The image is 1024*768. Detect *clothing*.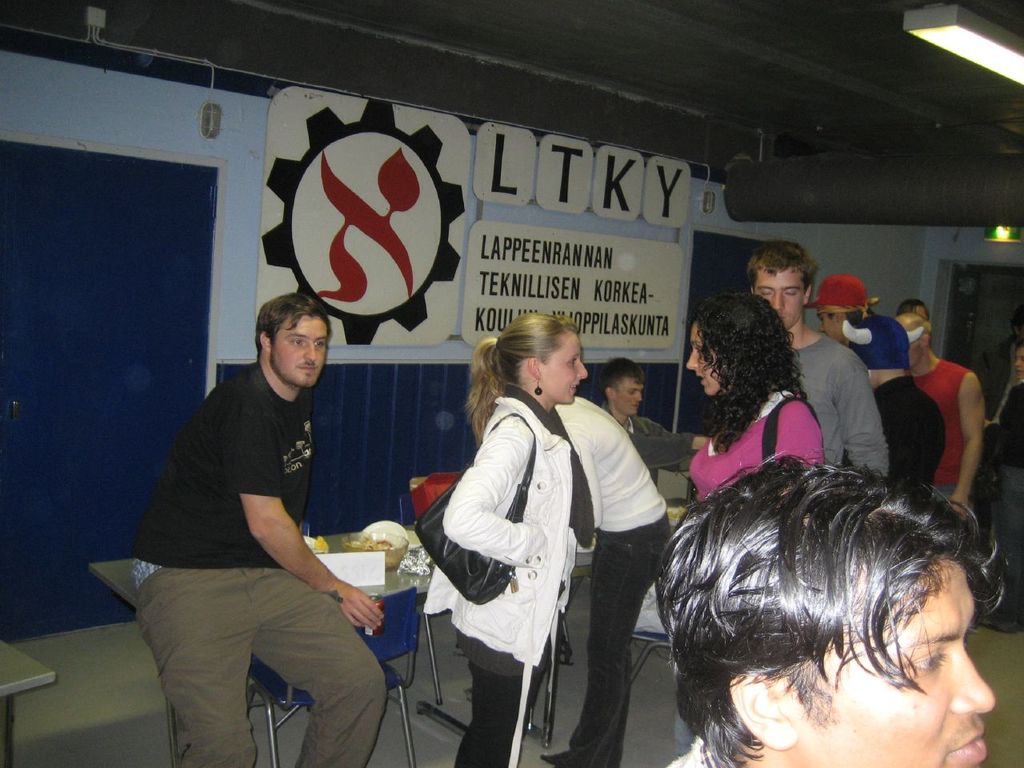
Detection: crop(827, 386, 948, 498).
